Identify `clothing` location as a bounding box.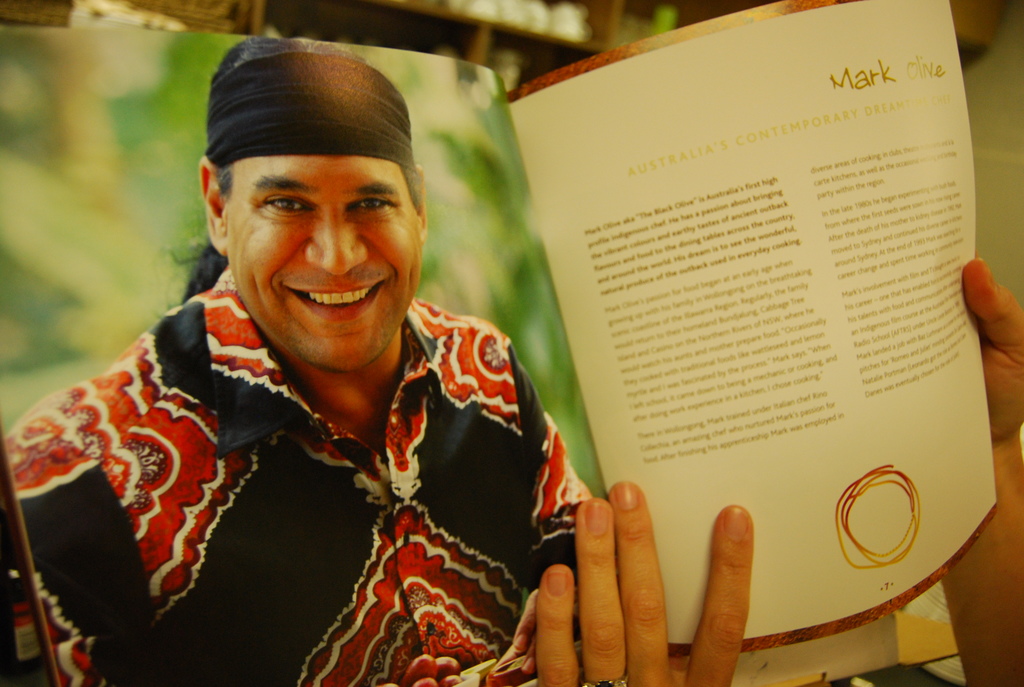
region(1, 264, 590, 686).
